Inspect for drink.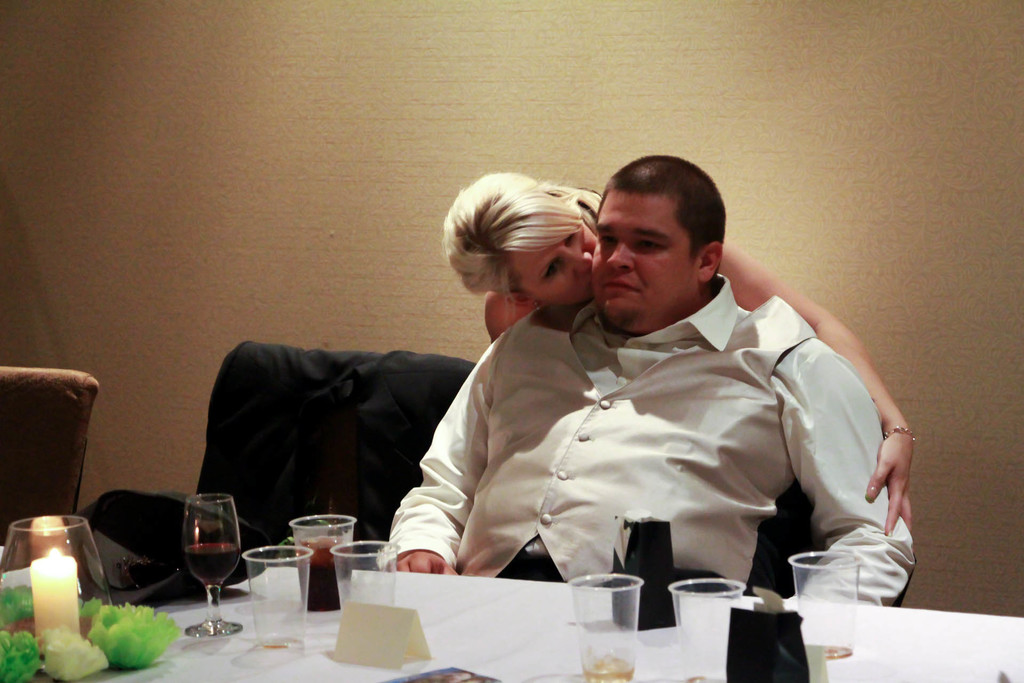
Inspection: [184,545,241,588].
